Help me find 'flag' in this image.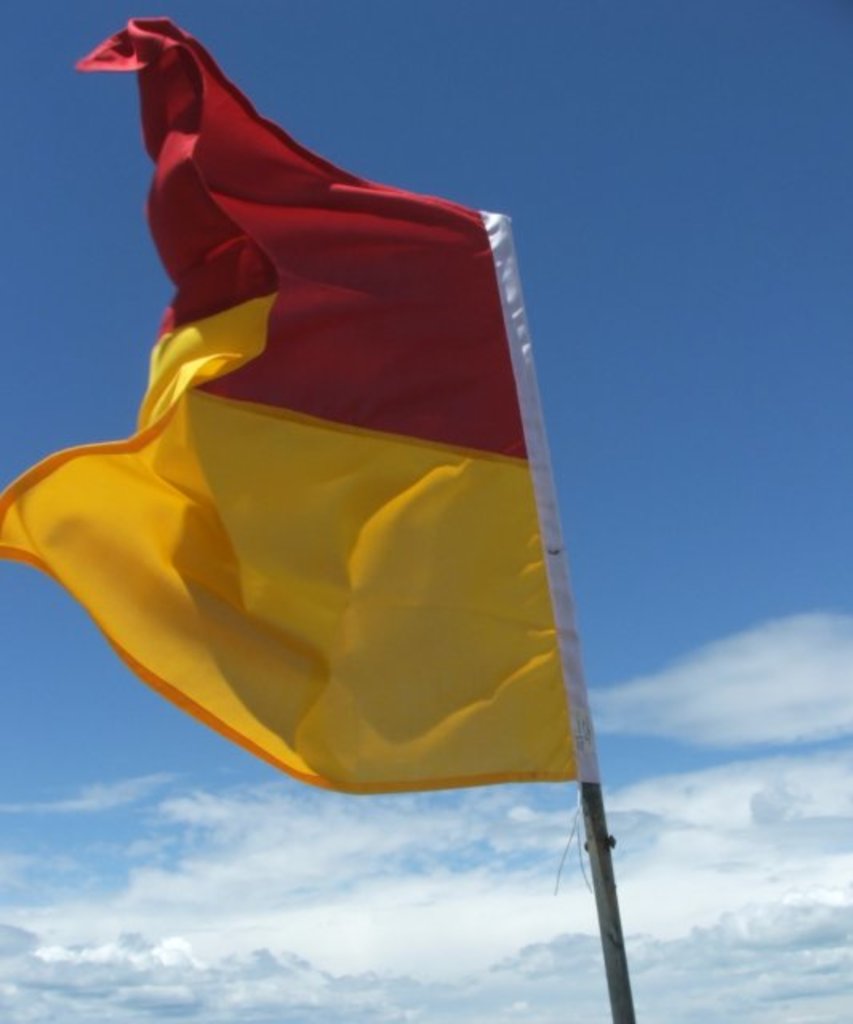
Found it: [0, 0, 624, 802].
